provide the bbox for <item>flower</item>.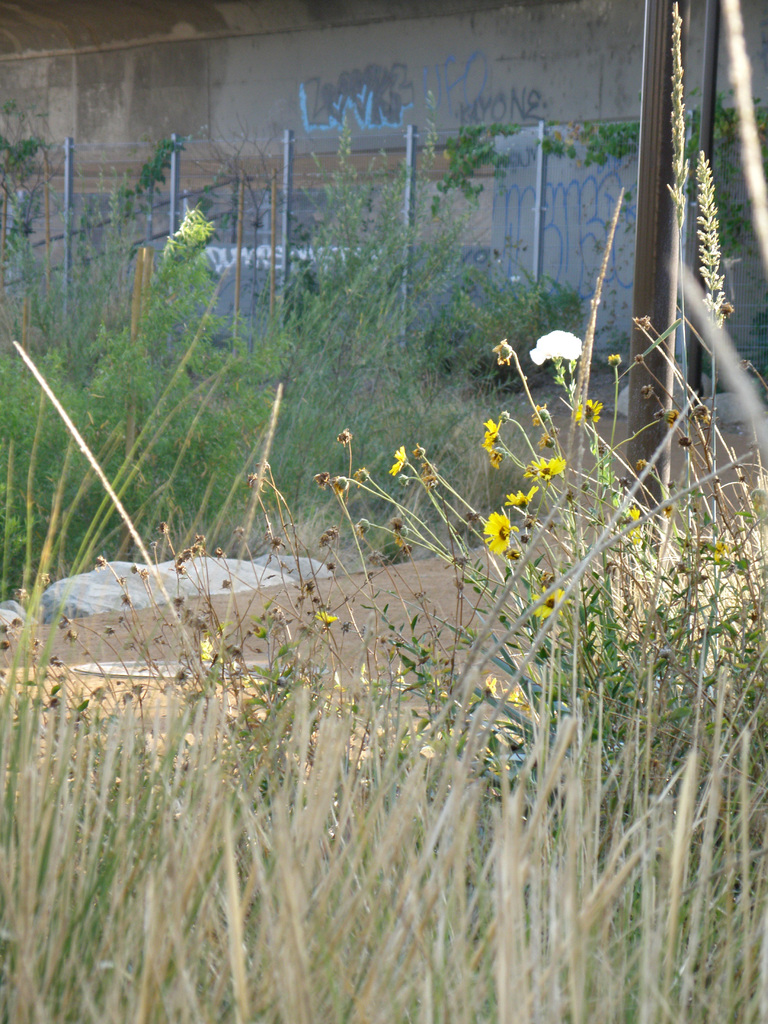
bbox=(479, 417, 512, 461).
